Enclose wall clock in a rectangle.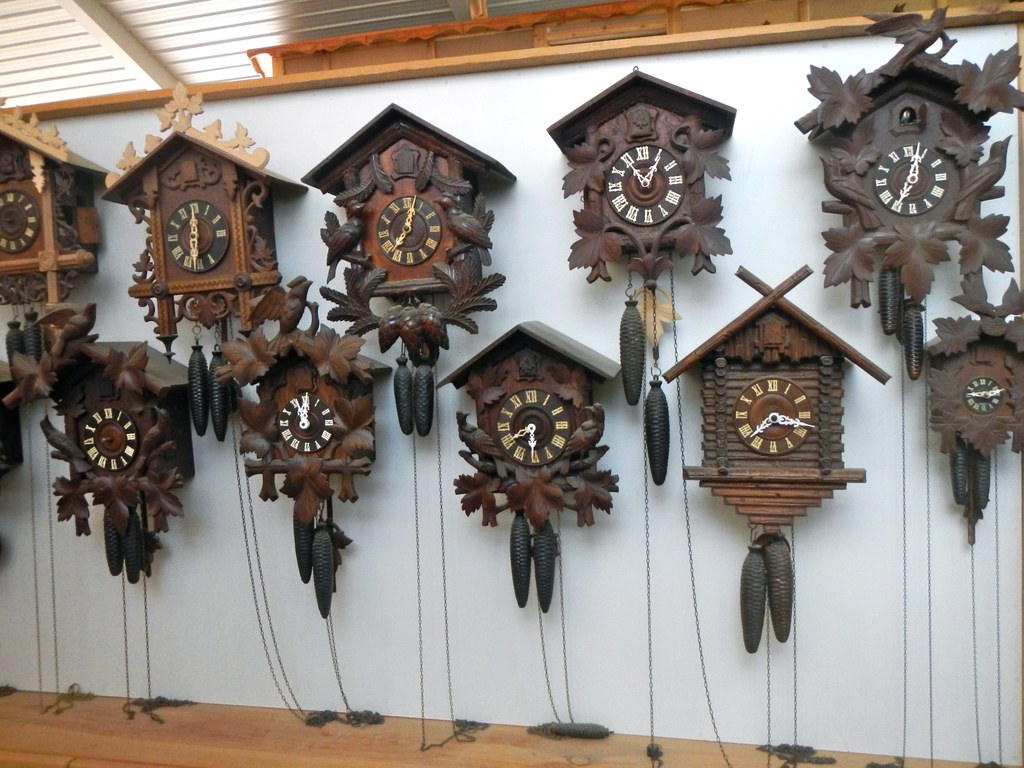
Rect(97, 80, 312, 733).
